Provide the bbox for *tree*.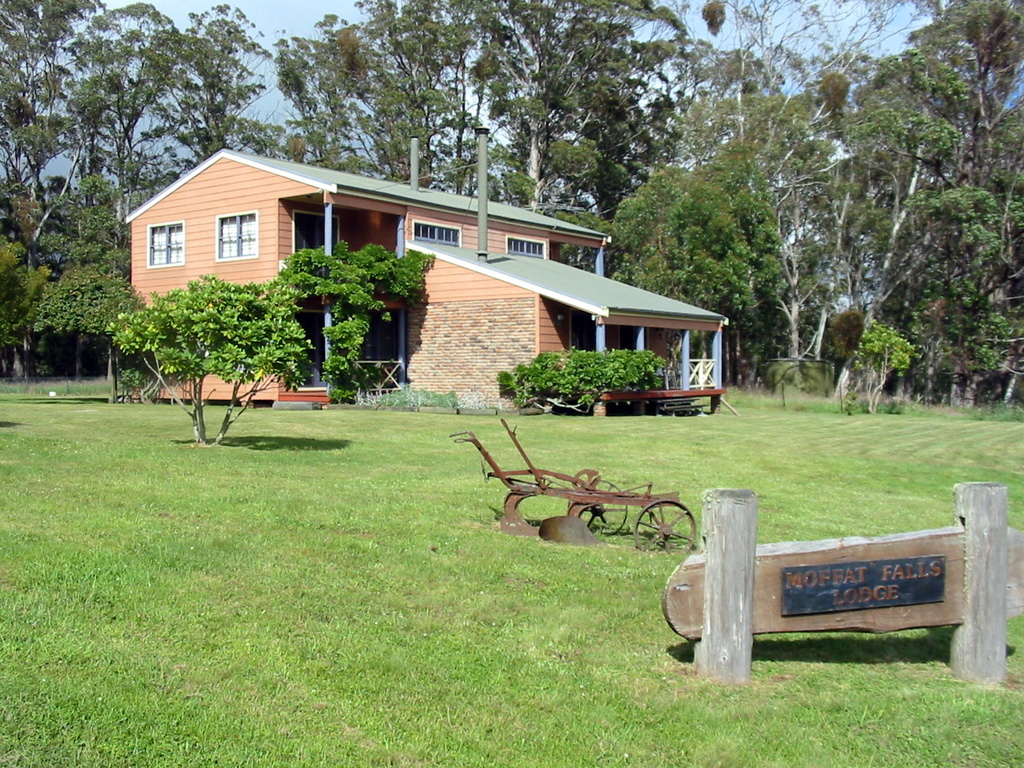
144, 10, 272, 158.
